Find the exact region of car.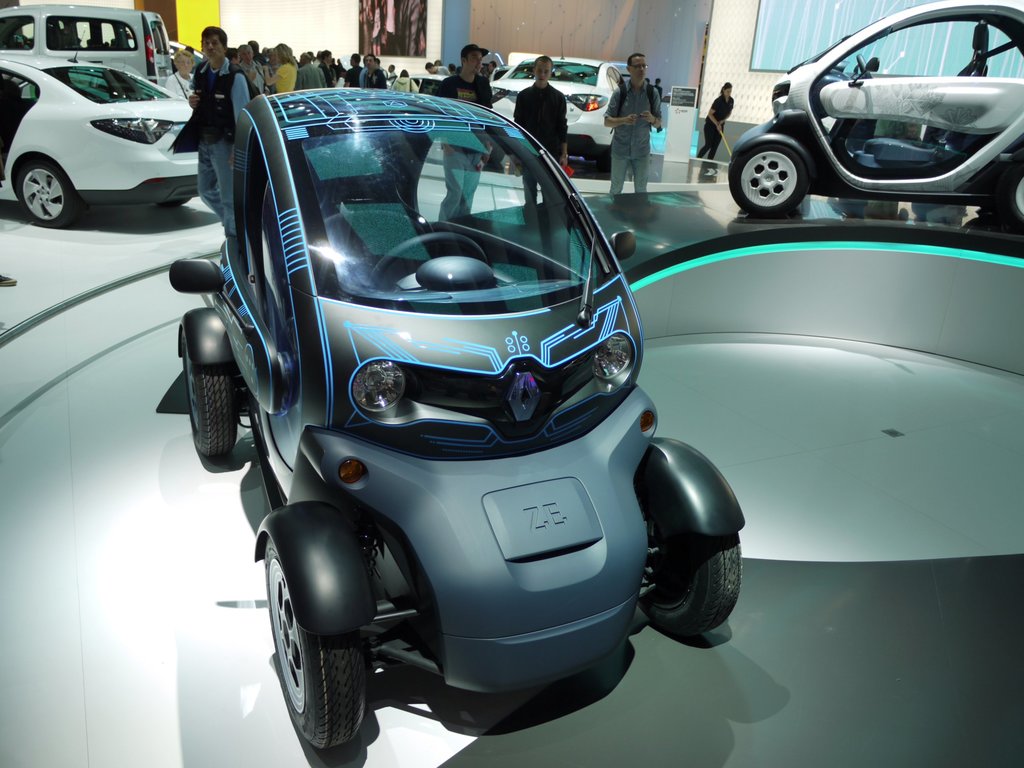
Exact region: left=489, top=17, right=669, bottom=172.
